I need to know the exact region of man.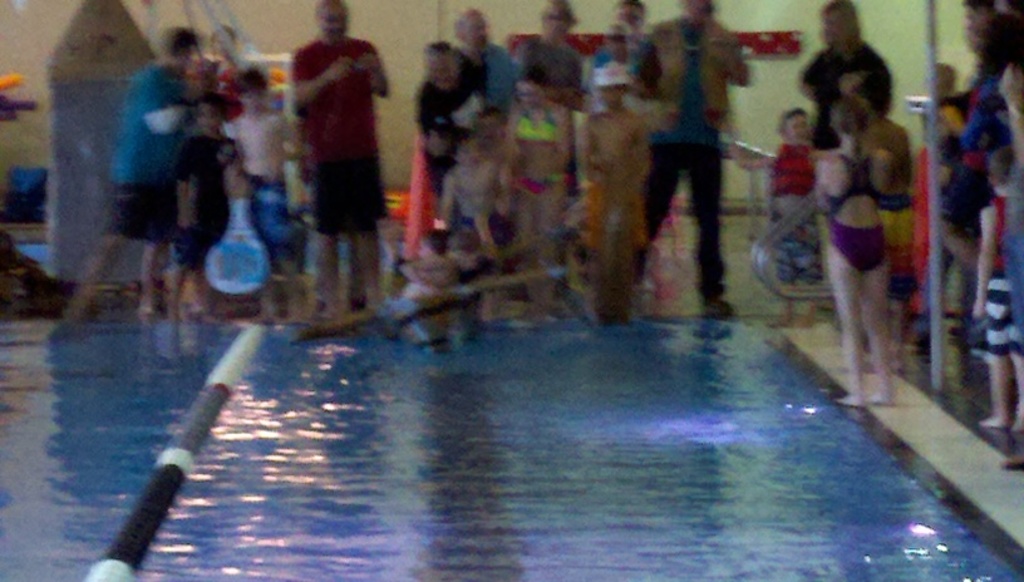
Region: [left=791, top=5, right=926, bottom=153].
